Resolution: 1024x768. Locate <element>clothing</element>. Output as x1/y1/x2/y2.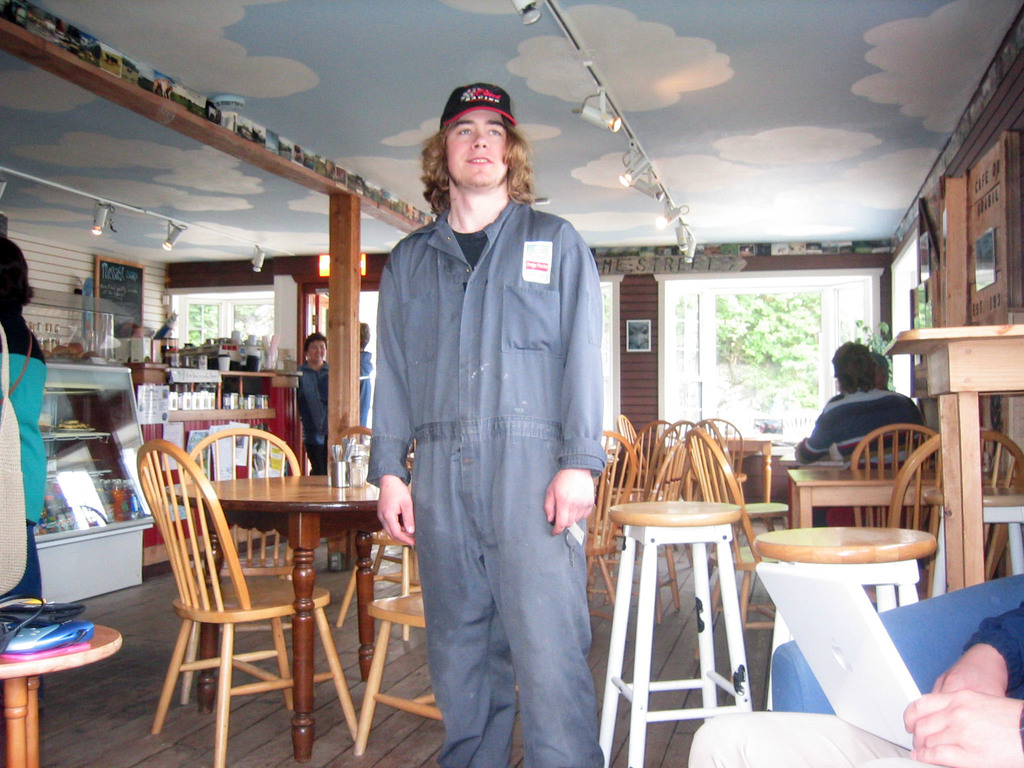
792/379/934/477.
